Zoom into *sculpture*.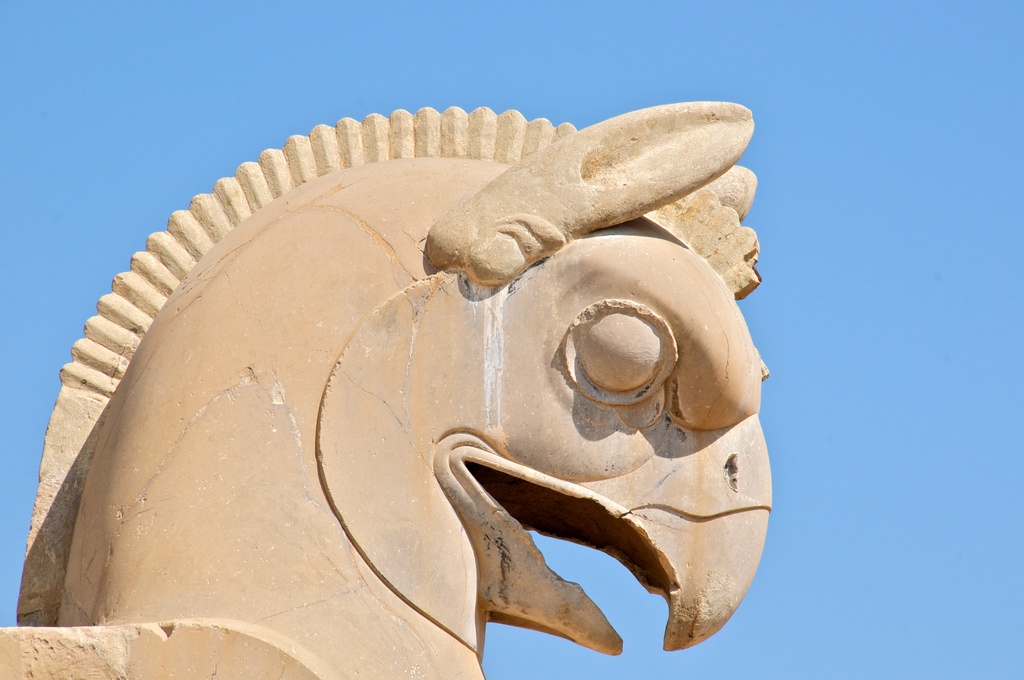
Zoom target: select_region(0, 67, 803, 679).
